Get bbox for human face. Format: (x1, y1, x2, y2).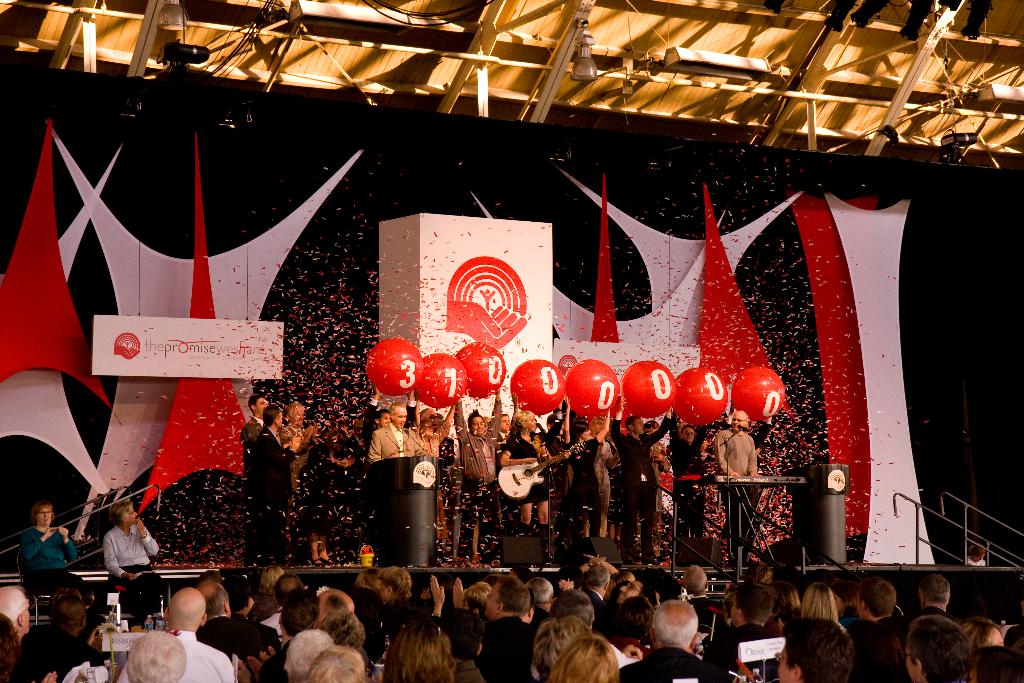
(127, 509, 135, 522).
